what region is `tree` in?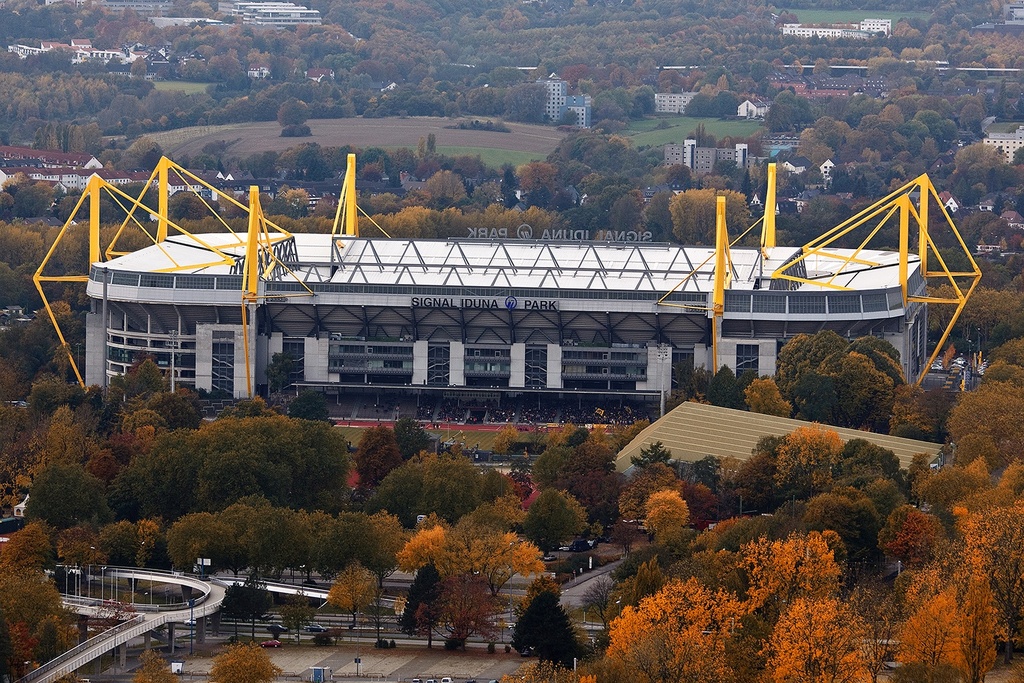
[left=802, top=94, right=866, bottom=123].
